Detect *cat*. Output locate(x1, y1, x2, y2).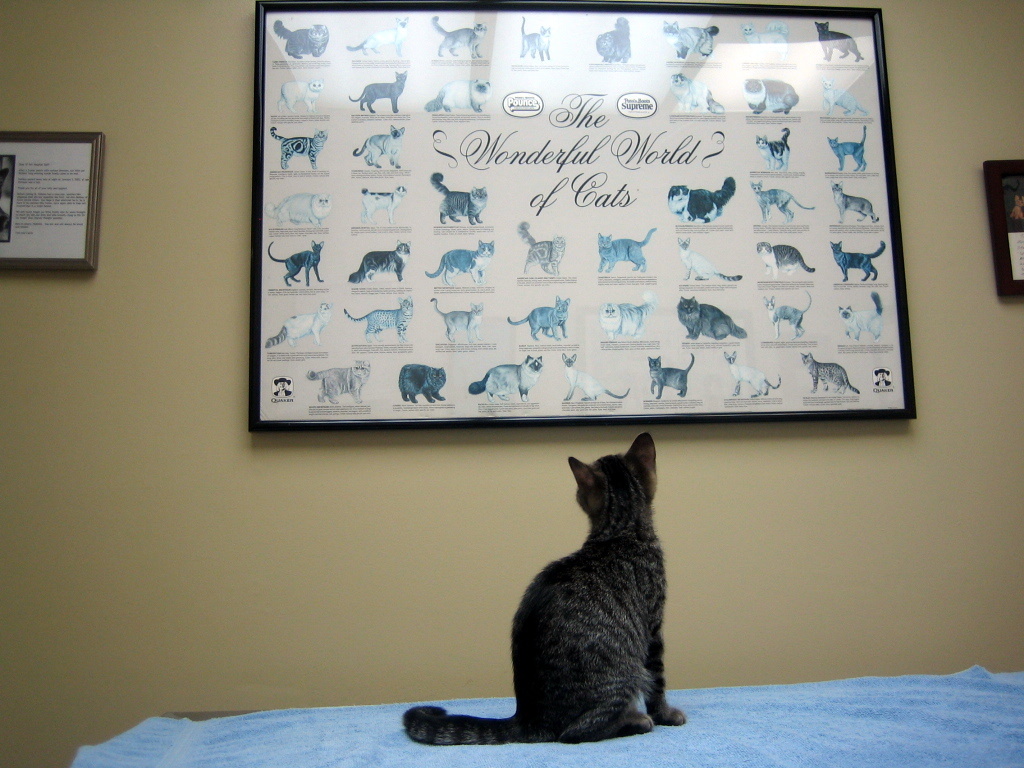
locate(522, 16, 551, 60).
